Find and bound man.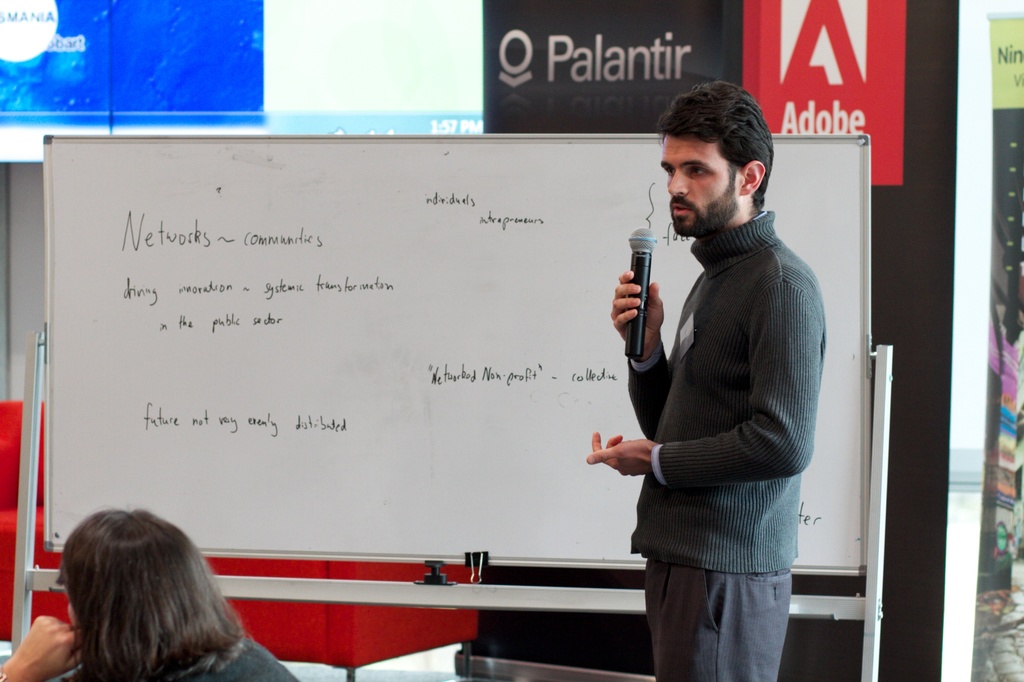
Bound: <box>584,72,835,662</box>.
